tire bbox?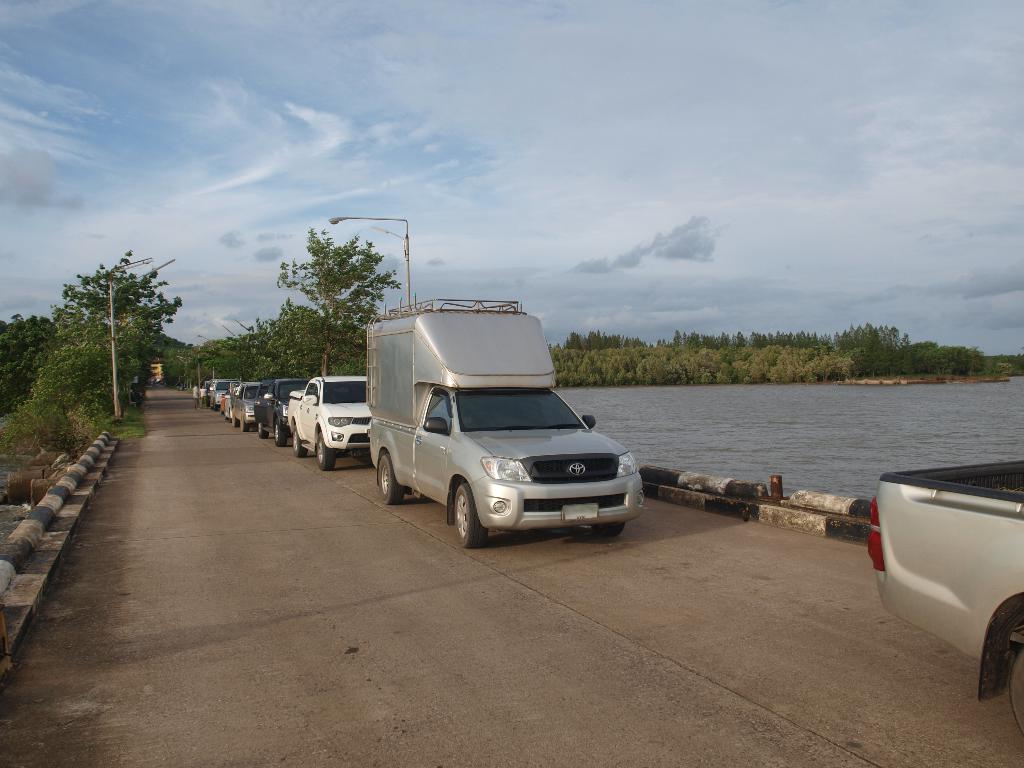
box=[595, 520, 632, 534]
